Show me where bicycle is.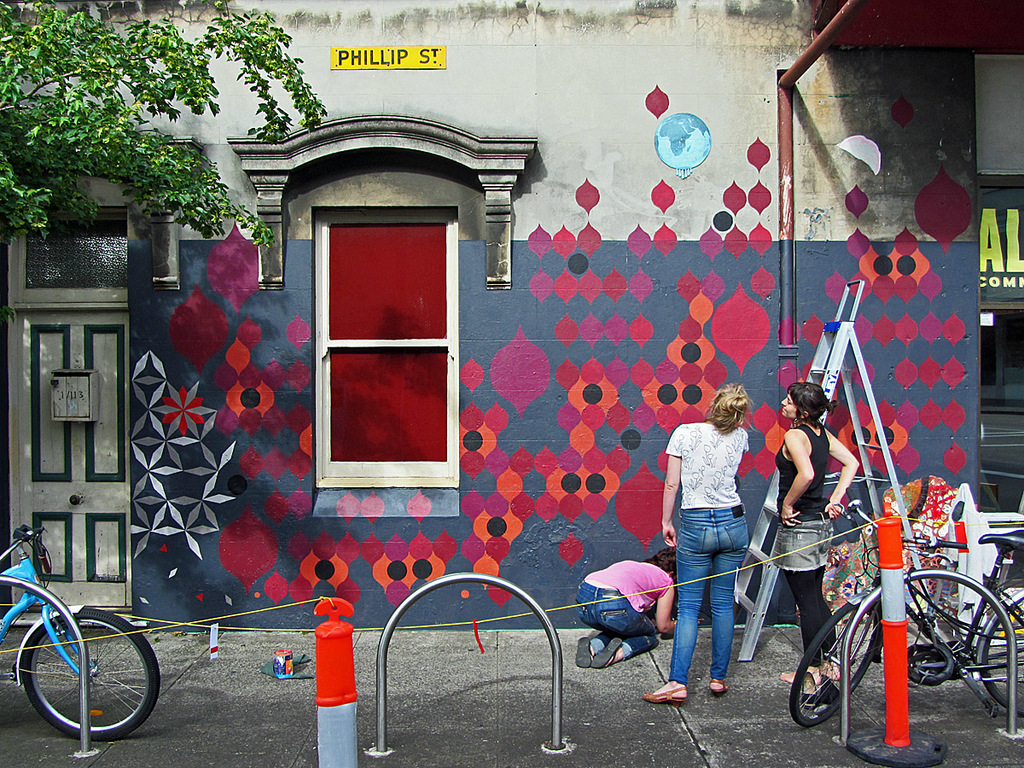
bicycle is at (left=0, top=521, right=162, bottom=741).
